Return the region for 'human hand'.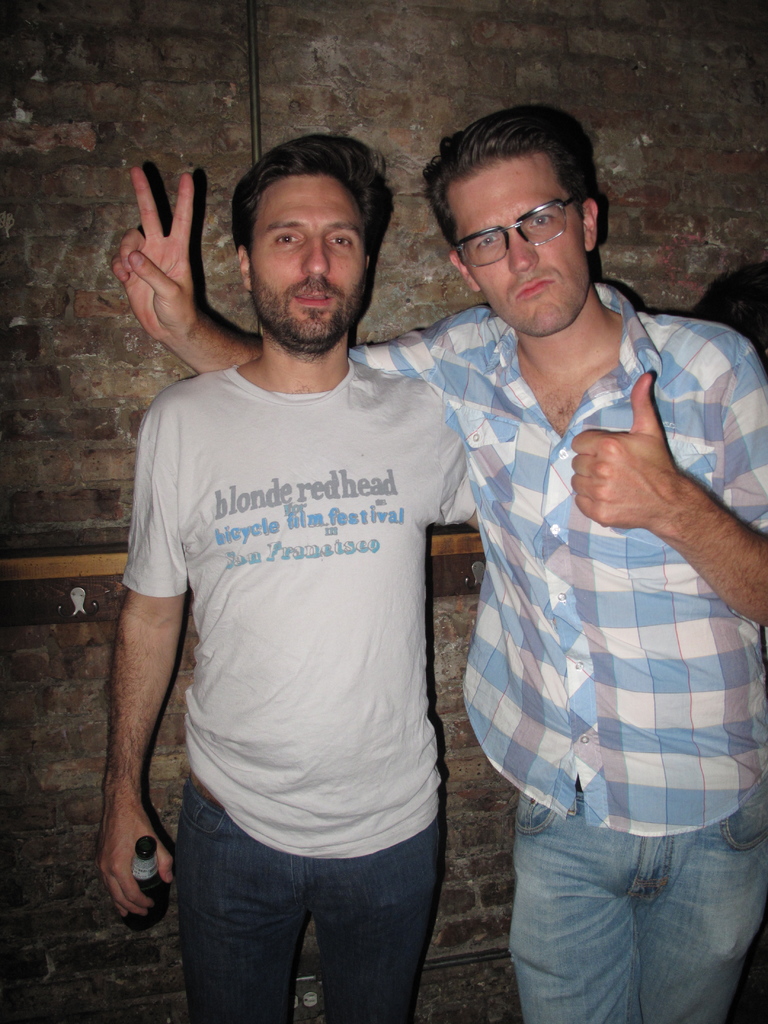
Rect(96, 799, 179, 927).
